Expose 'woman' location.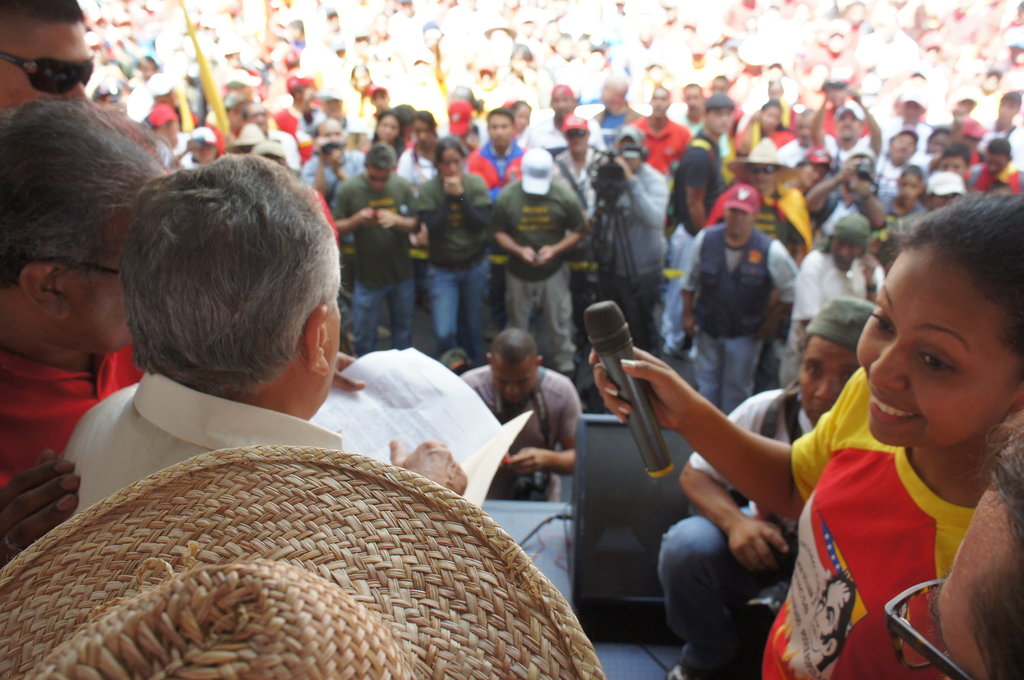
Exposed at (left=399, top=109, right=444, bottom=191).
